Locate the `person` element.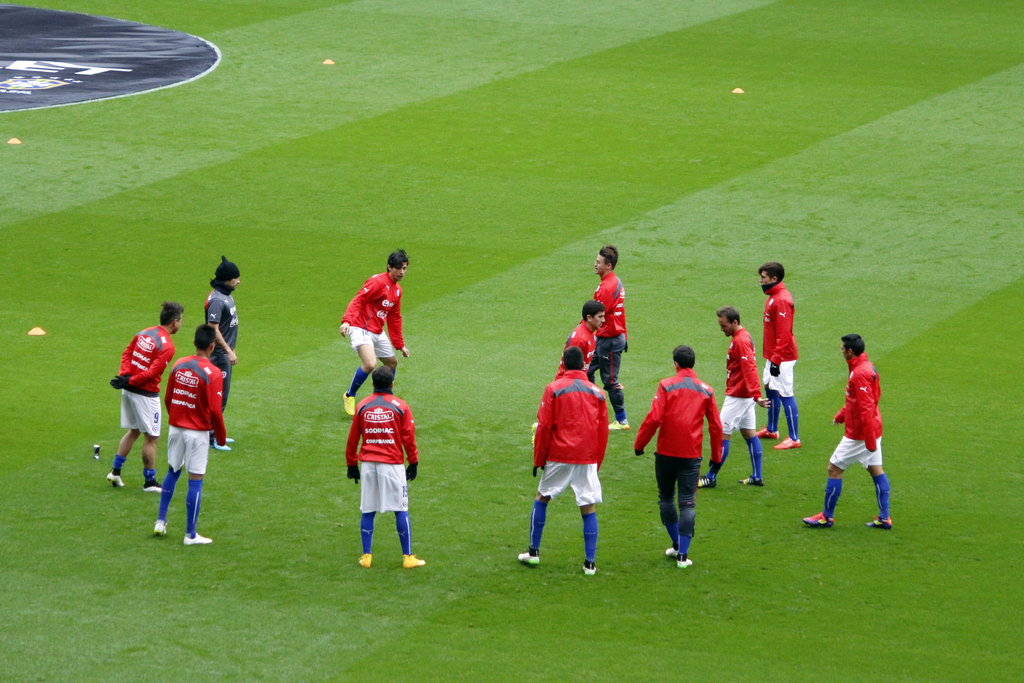
Element bbox: bbox=[694, 308, 776, 491].
